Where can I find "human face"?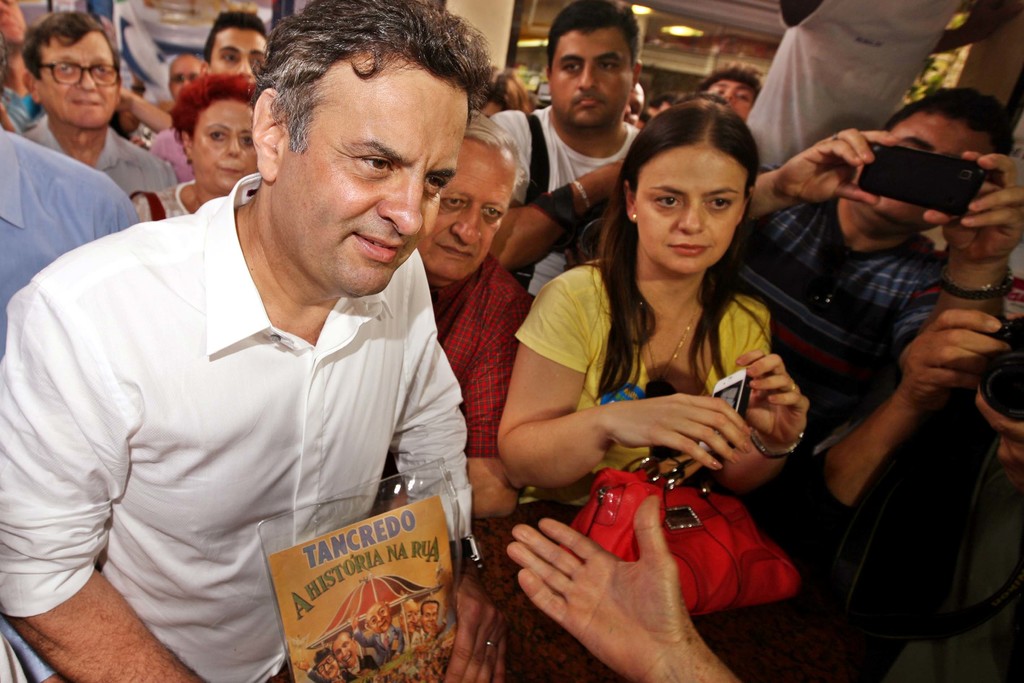
You can find it at [704, 79, 755, 117].
